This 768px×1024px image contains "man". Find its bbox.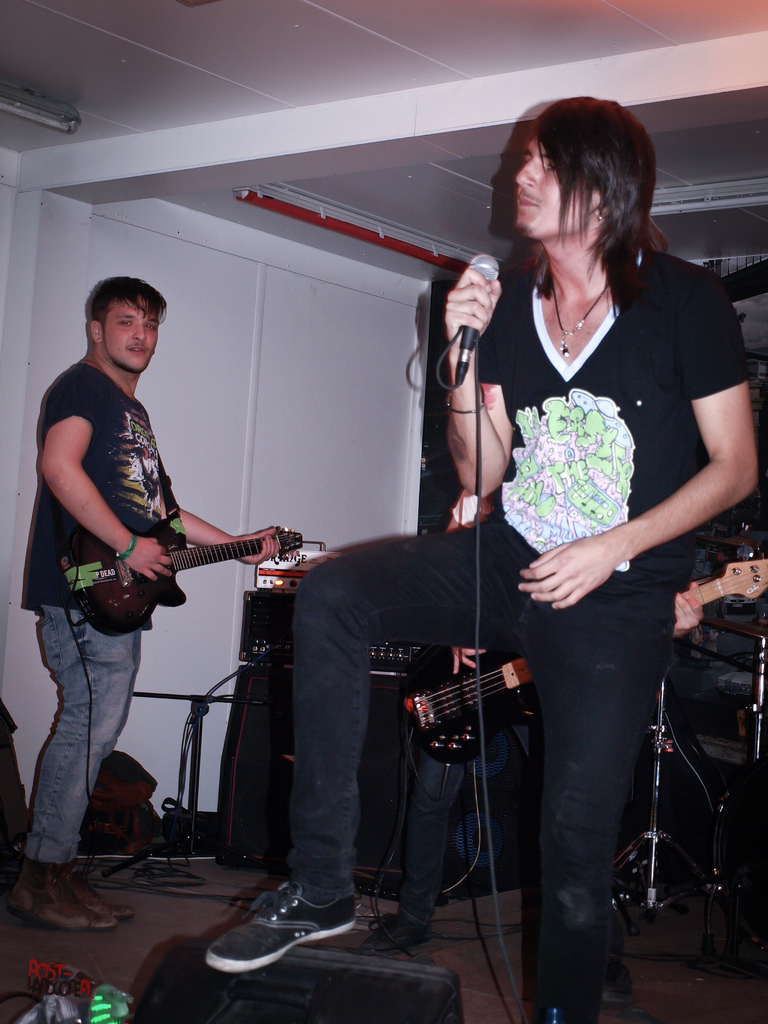
crop(193, 88, 759, 1023).
